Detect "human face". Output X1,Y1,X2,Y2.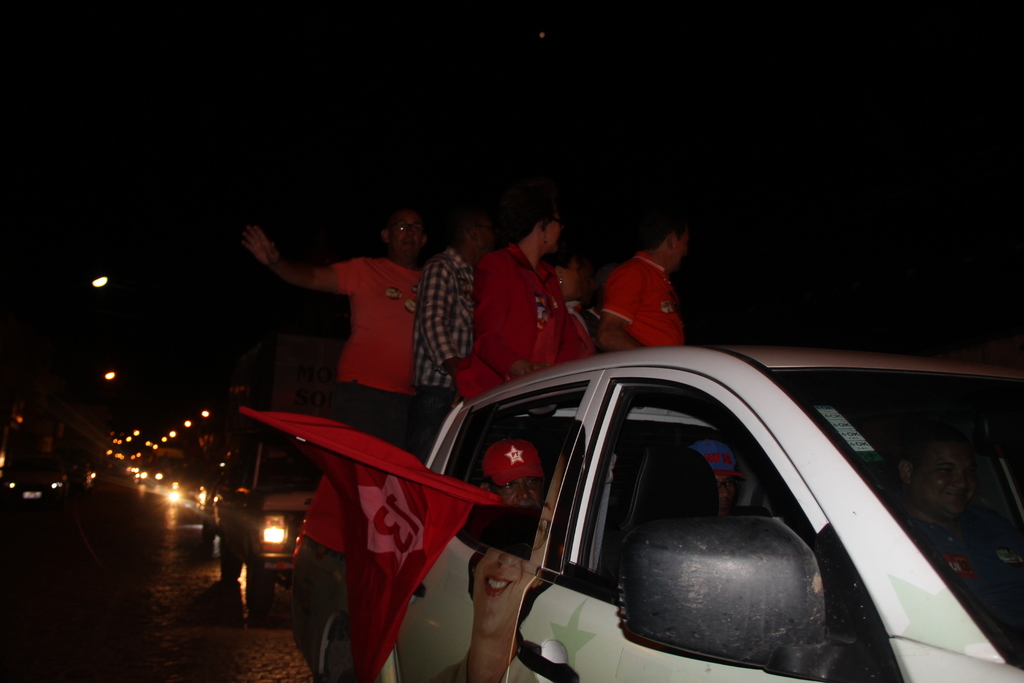
499,476,550,509.
